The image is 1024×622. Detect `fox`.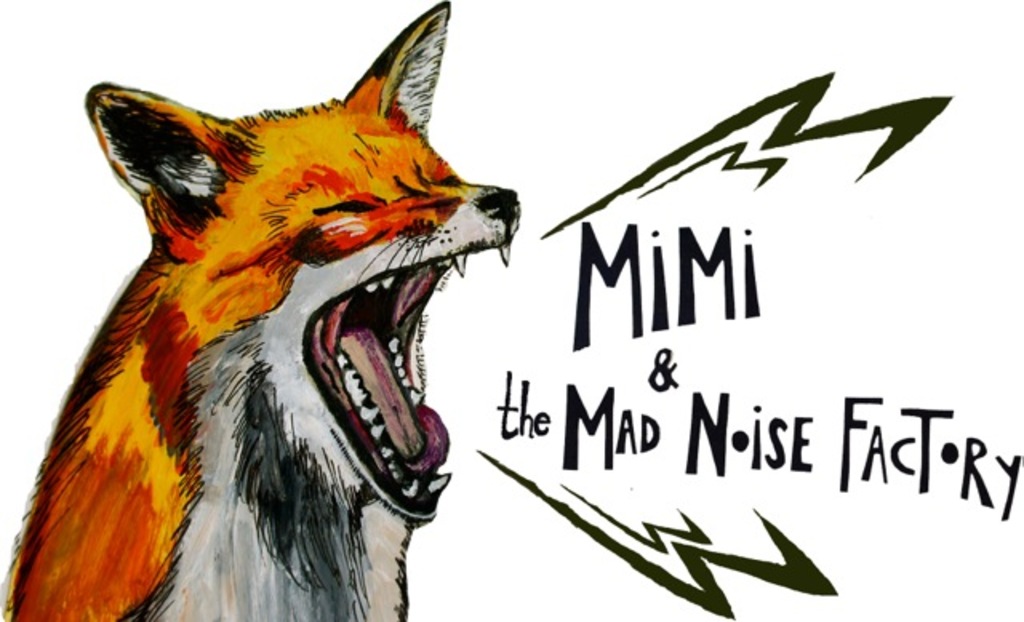
Detection: l=0, t=0, r=520, b=620.
